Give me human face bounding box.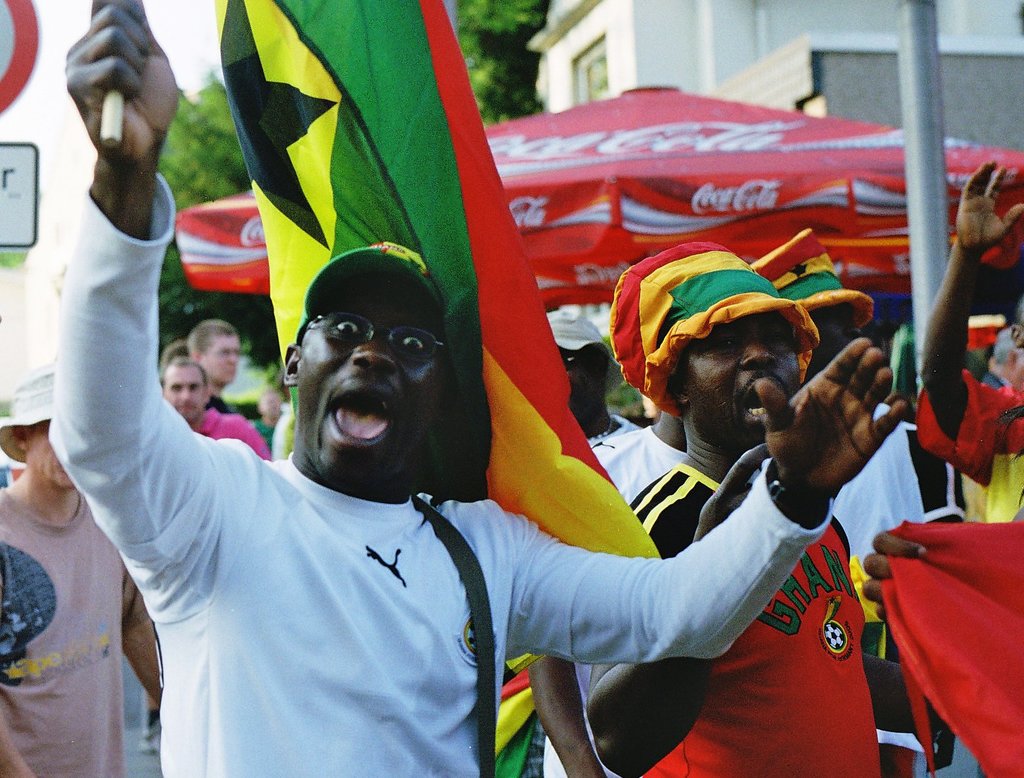
left=297, top=282, right=443, bottom=476.
